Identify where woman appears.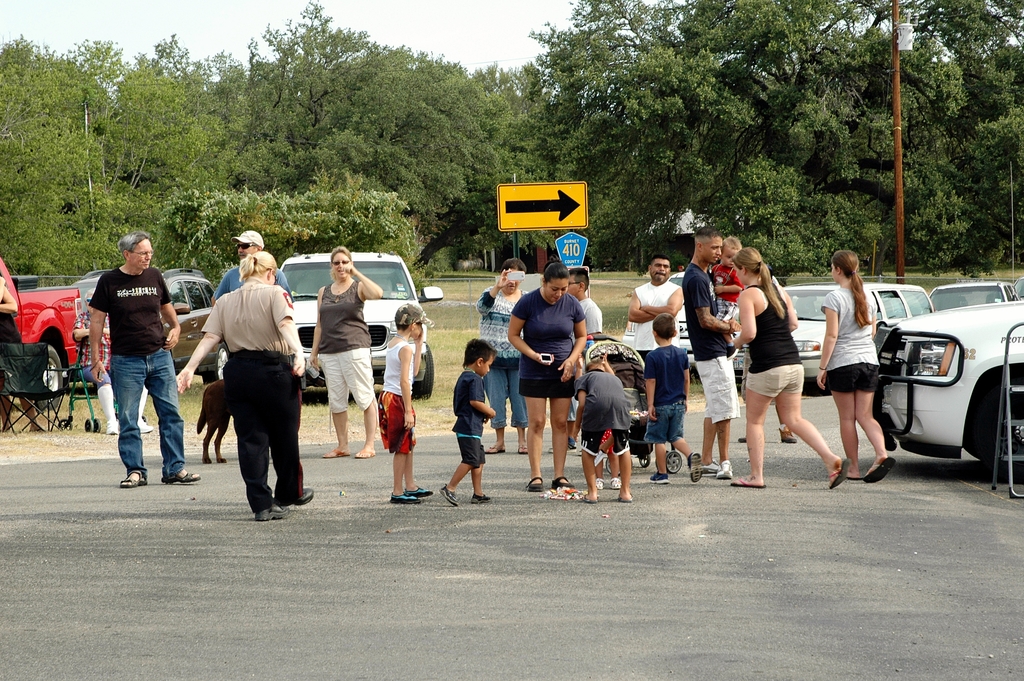
Appears at 502, 252, 584, 489.
